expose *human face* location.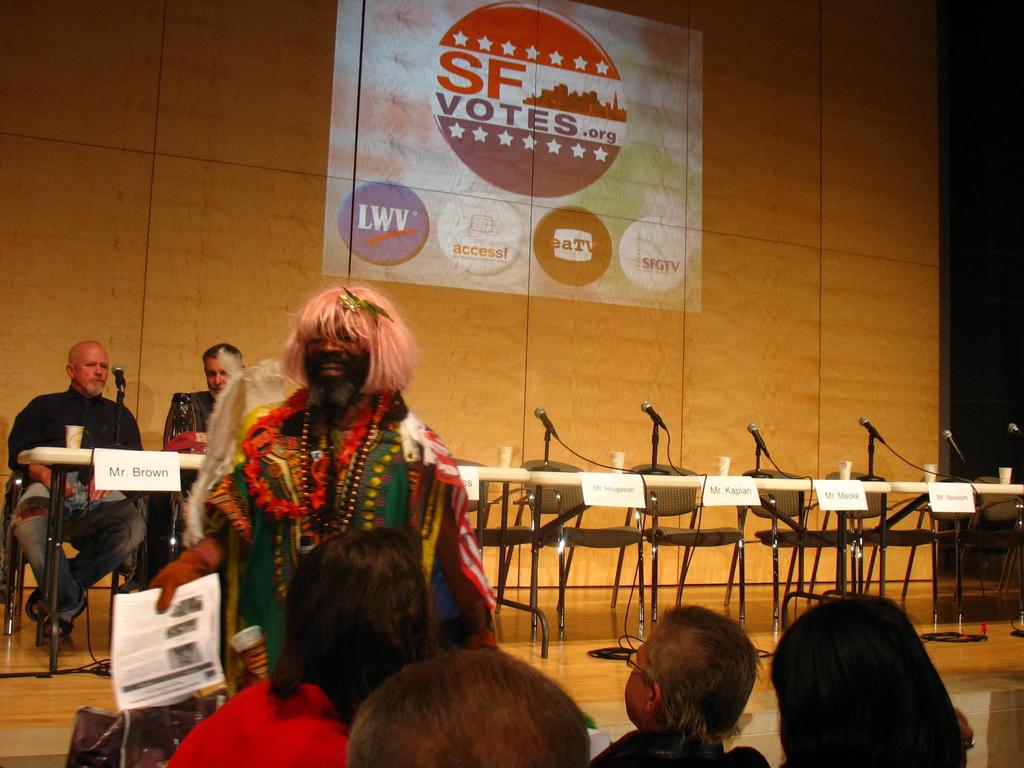
Exposed at {"x1": 622, "y1": 620, "x2": 662, "y2": 725}.
